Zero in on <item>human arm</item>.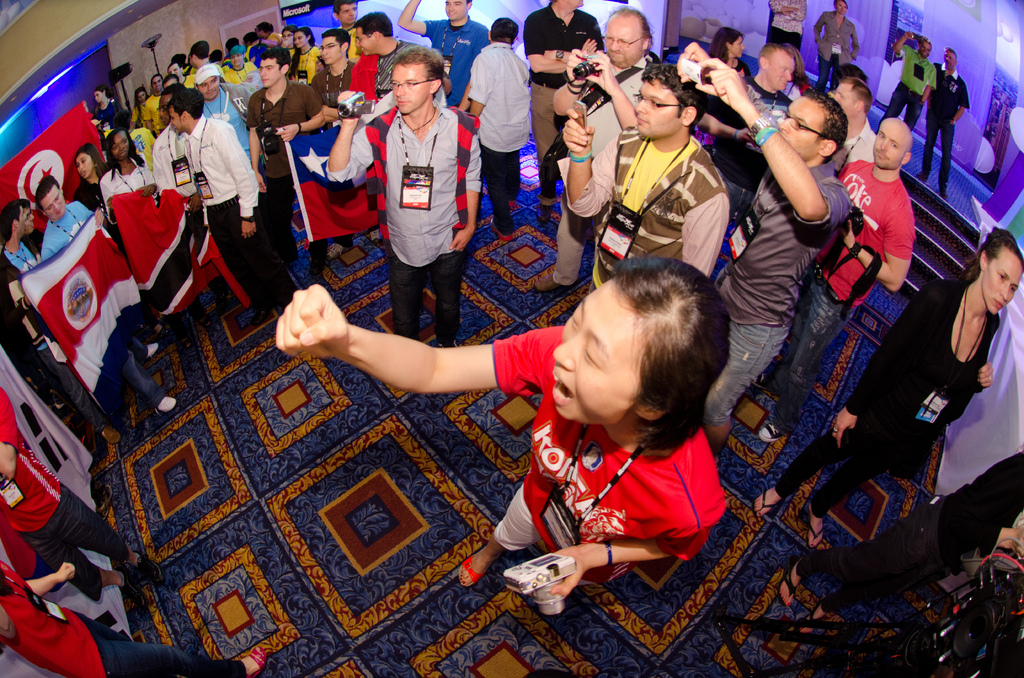
Zeroed in: (559, 105, 617, 216).
